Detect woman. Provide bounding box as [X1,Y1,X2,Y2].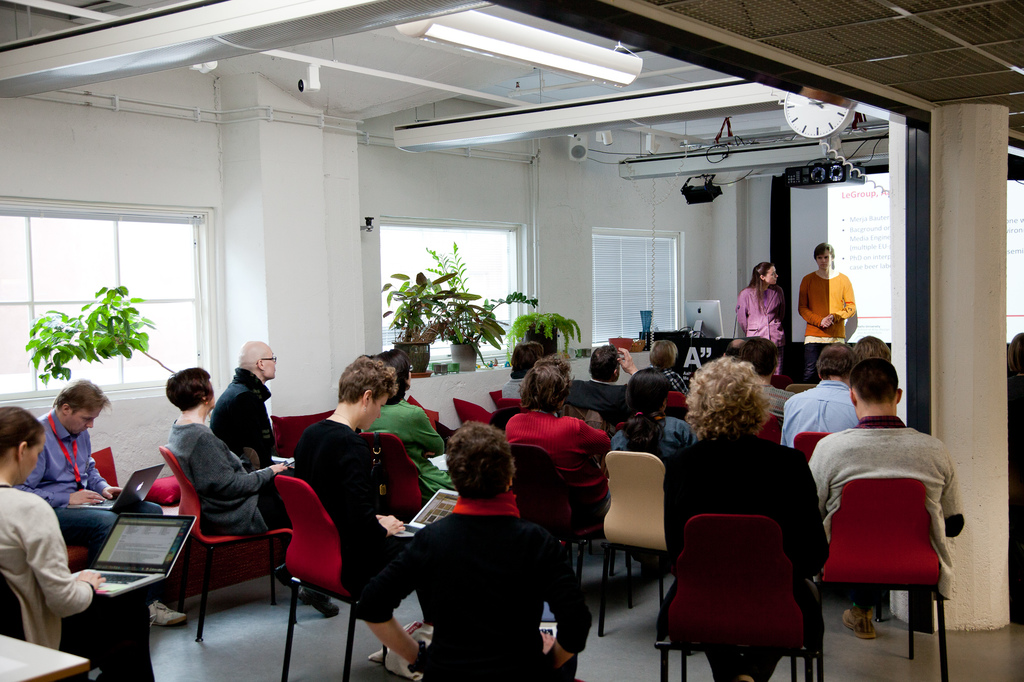
[661,354,828,681].
